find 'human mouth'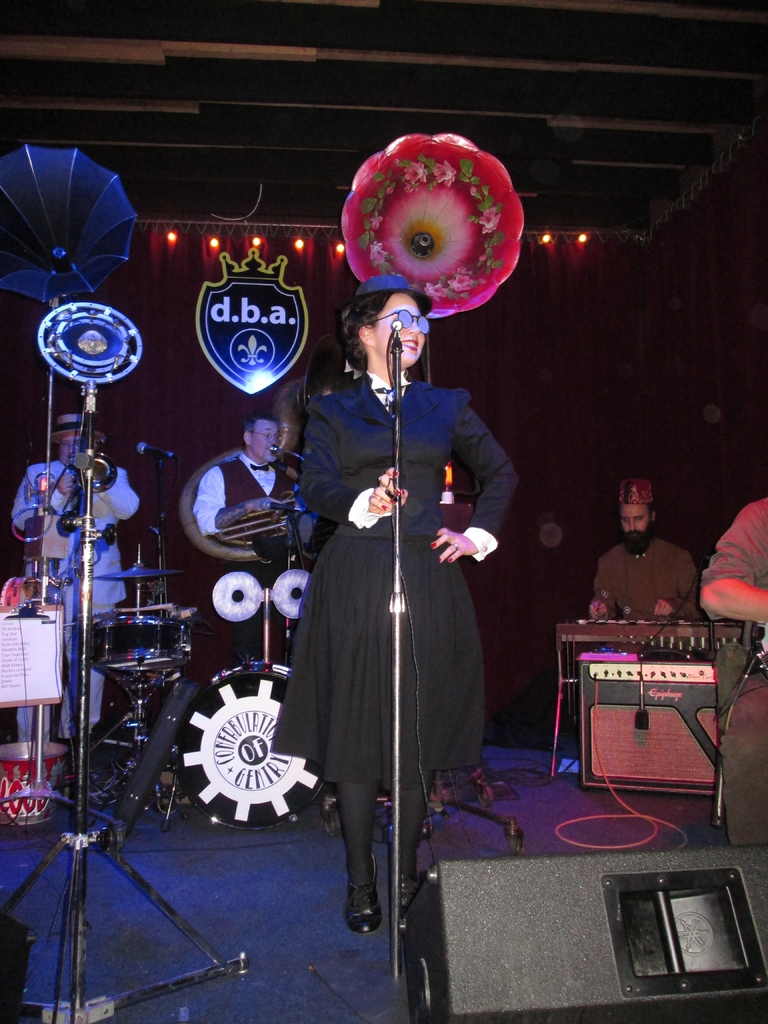
region(403, 344, 420, 351)
